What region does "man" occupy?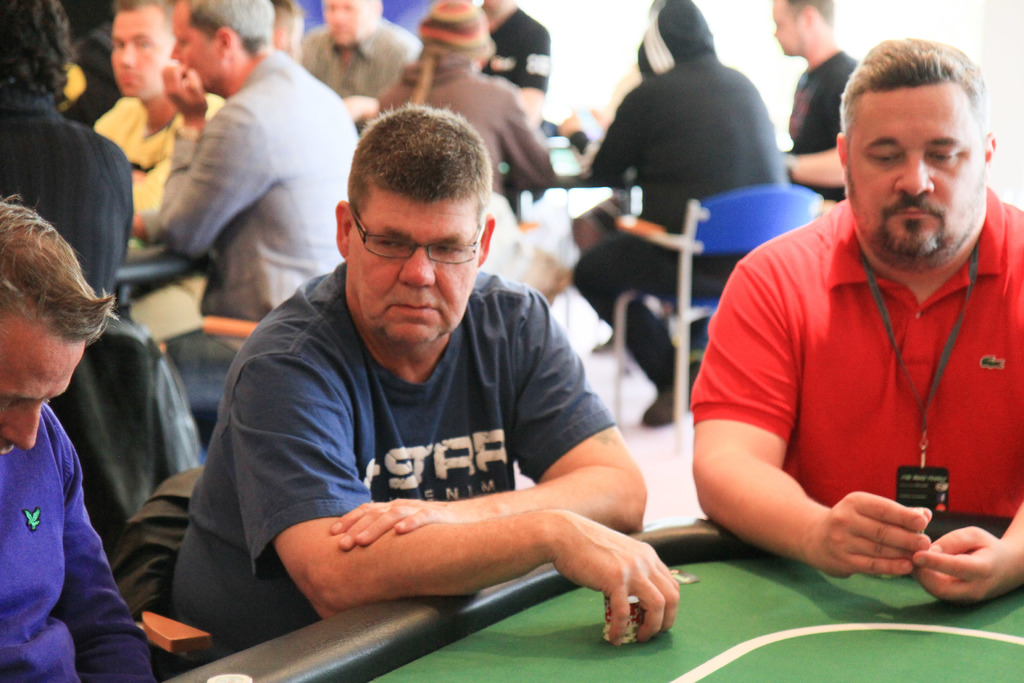
301, 0, 424, 111.
